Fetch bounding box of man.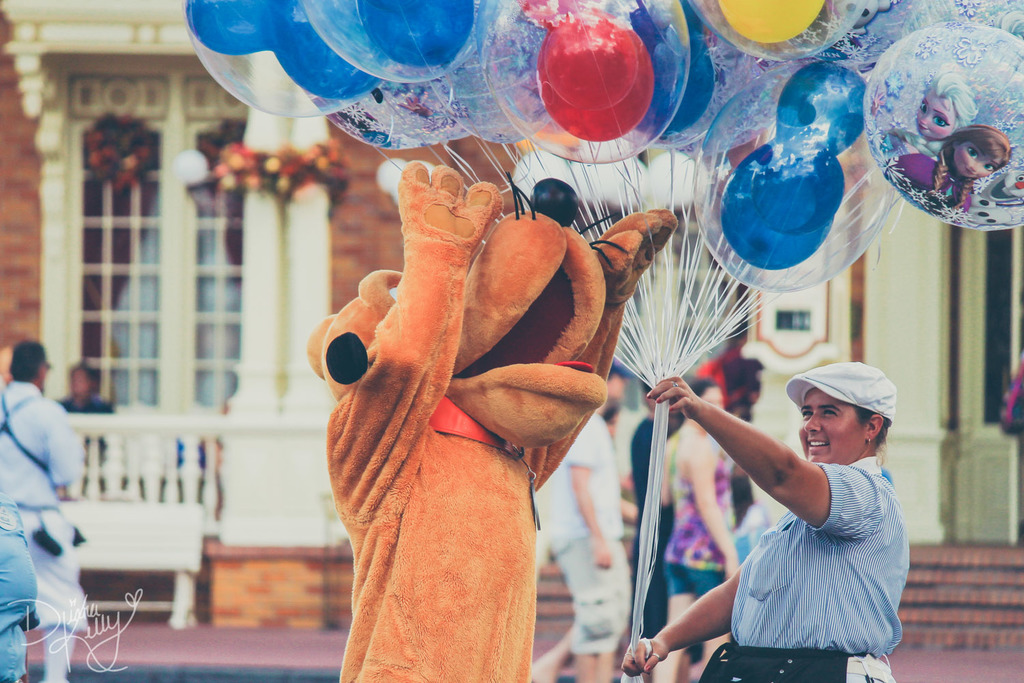
Bbox: (534, 361, 637, 682).
